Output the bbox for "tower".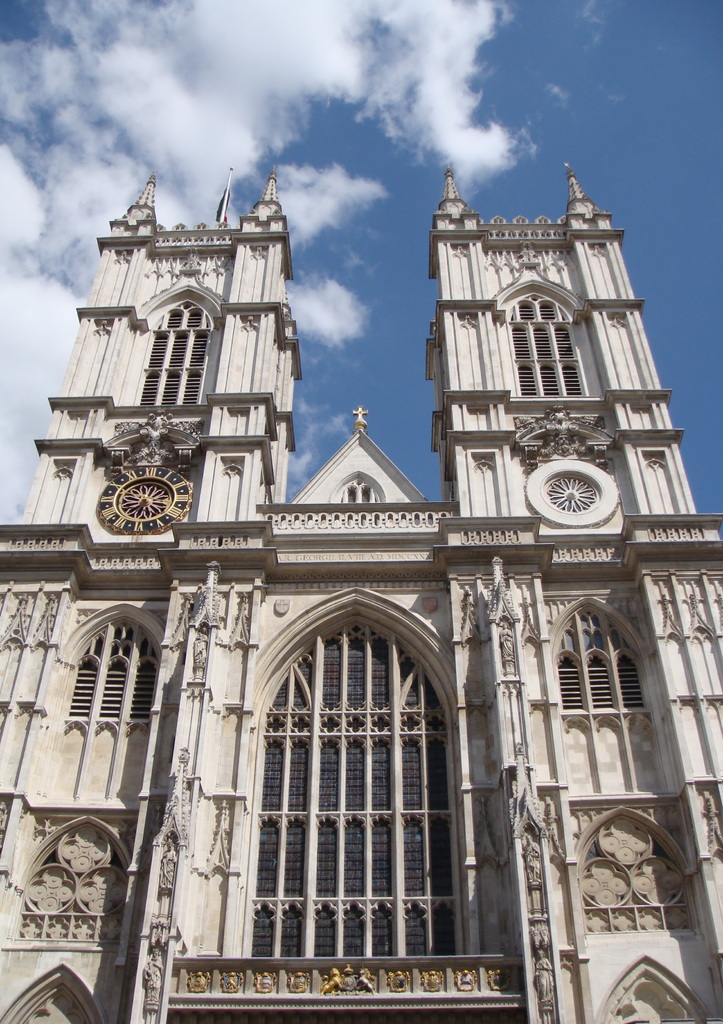
<region>0, 156, 722, 1023</region>.
